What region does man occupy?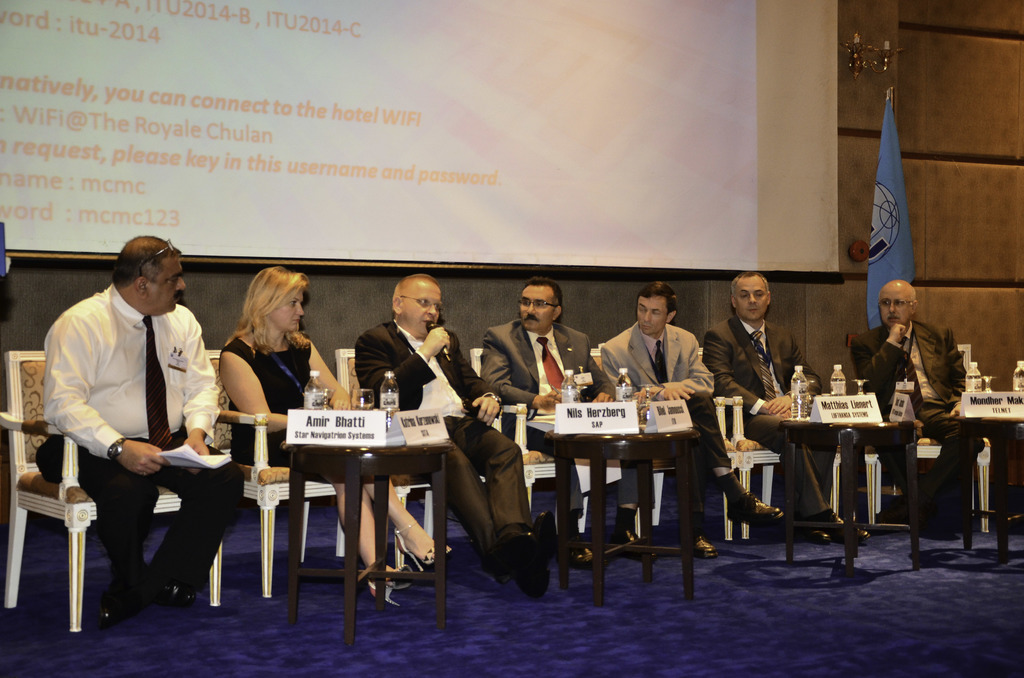
[701,271,877,557].
